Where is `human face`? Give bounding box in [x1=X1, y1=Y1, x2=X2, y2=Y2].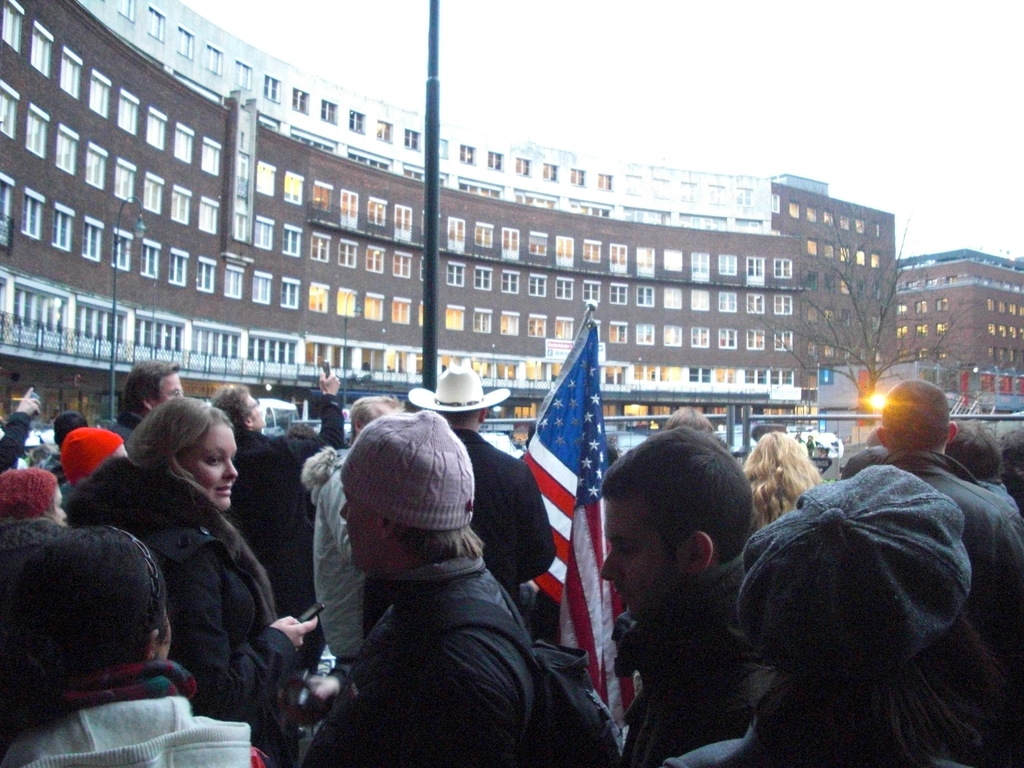
[x1=239, y1=387, x2=267, y2=426].
